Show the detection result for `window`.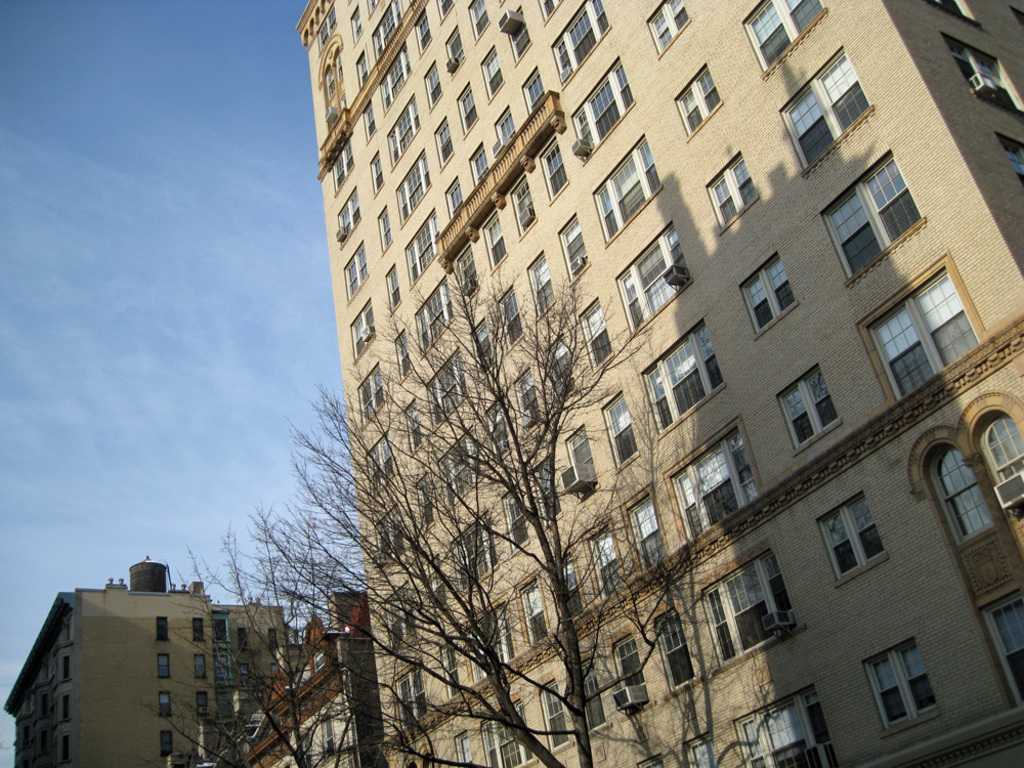
(left=452, top=729, right=479, bottom=767).
